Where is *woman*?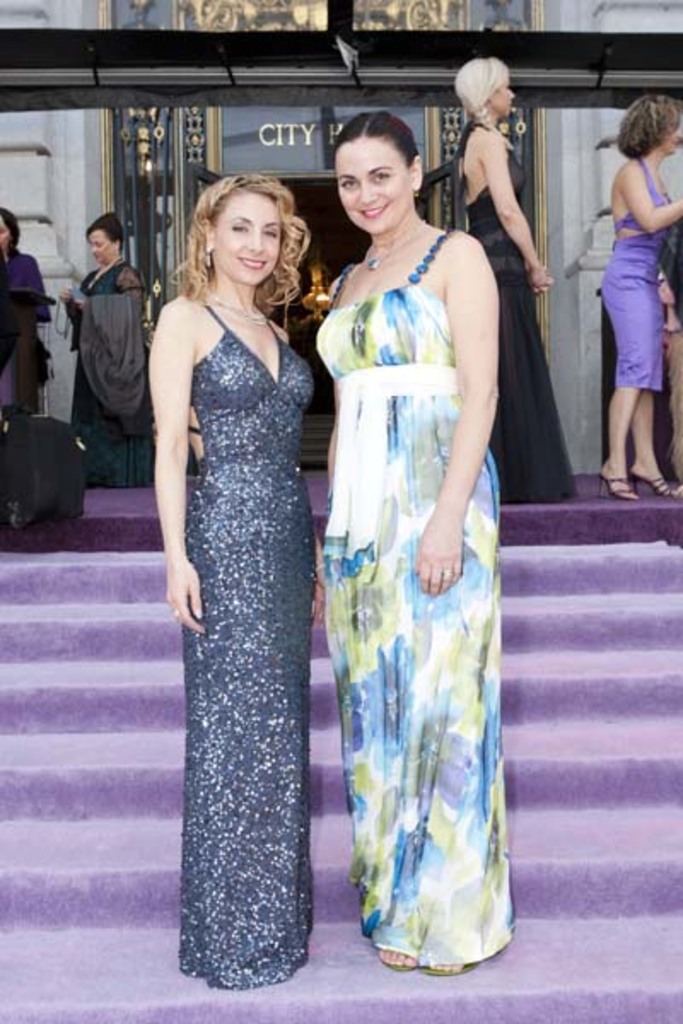
left=157, top=176, right=371, bottom=978.
